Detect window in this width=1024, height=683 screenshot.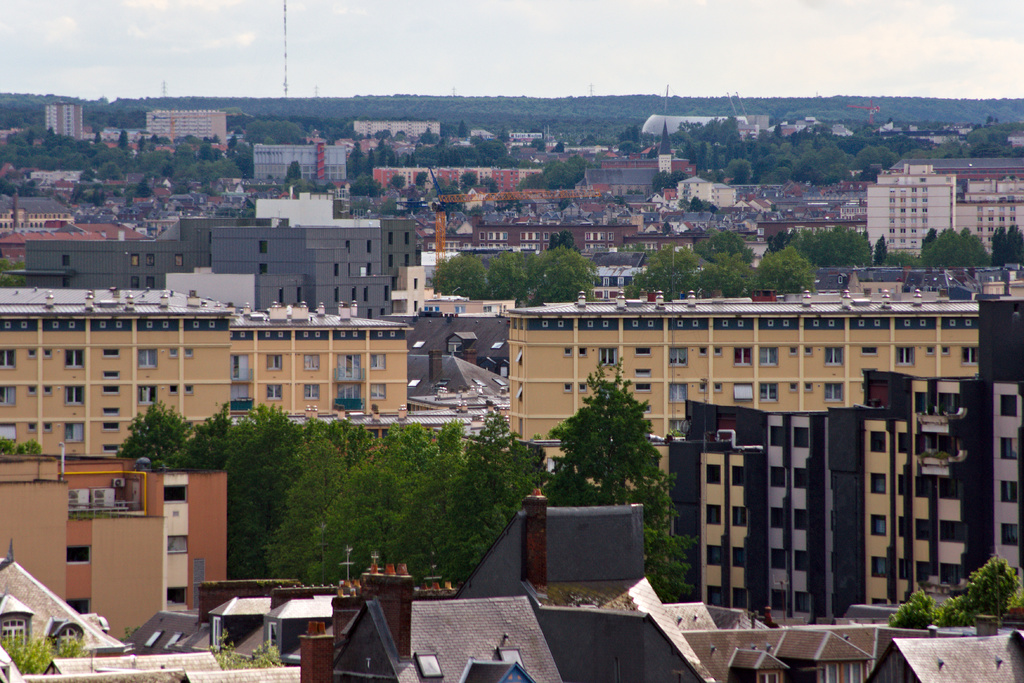
Detection: bbox=(758, 382, 776, 404).
